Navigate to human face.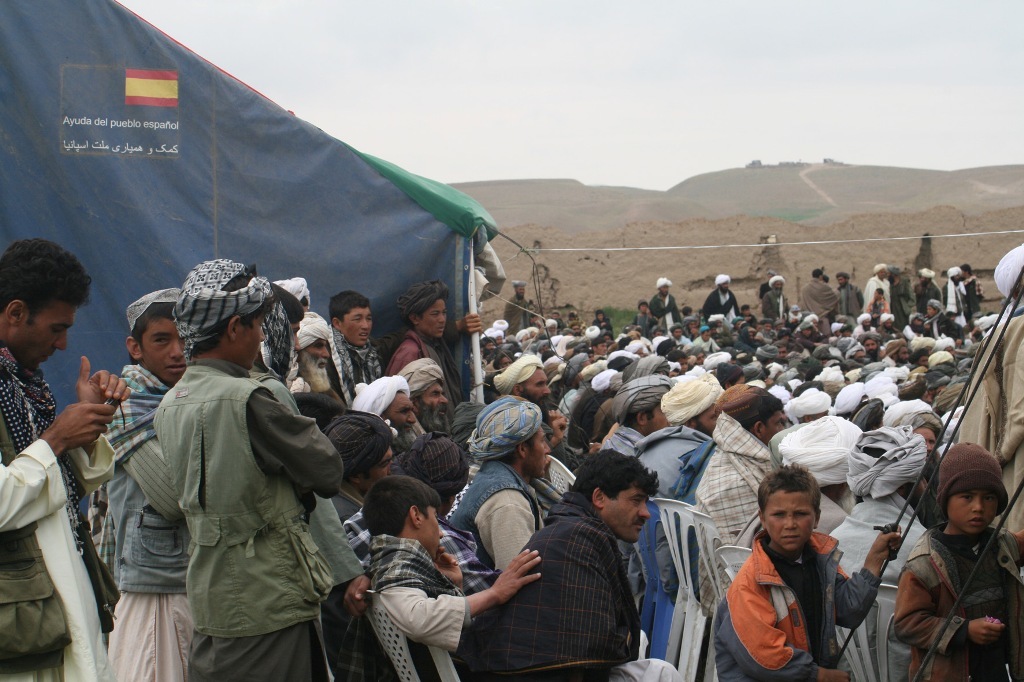
Navigation target: locate(672, 327, 684, 341).
